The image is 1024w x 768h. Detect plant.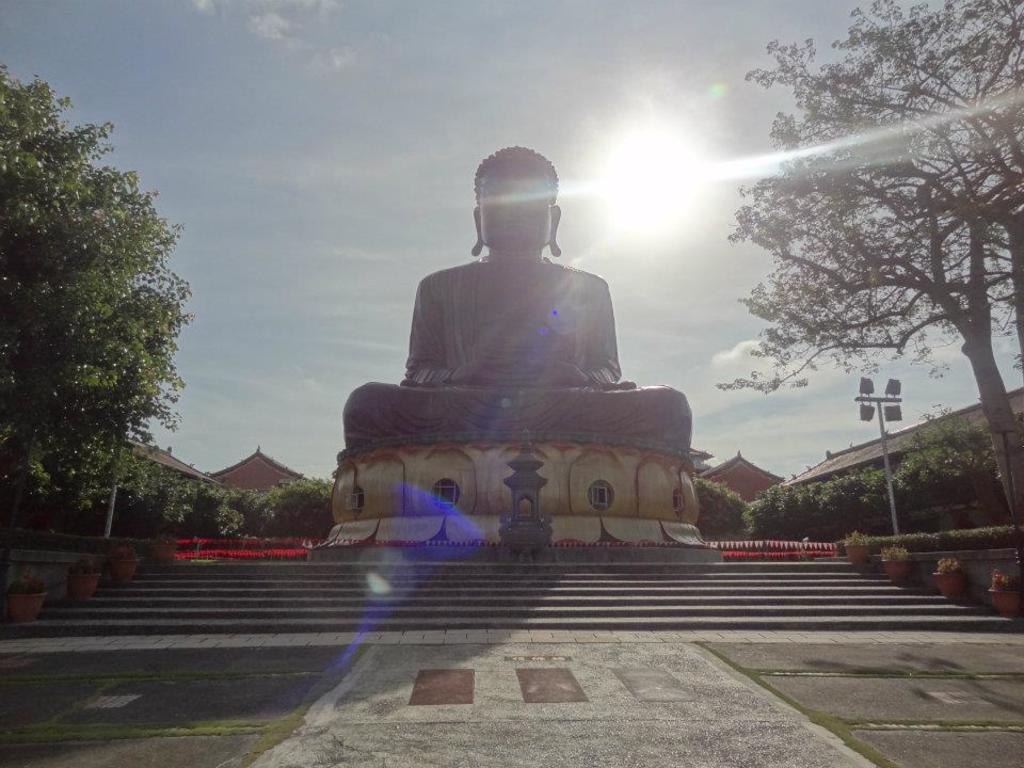
Detection: <region>924, 553, 957, 571</region>.
